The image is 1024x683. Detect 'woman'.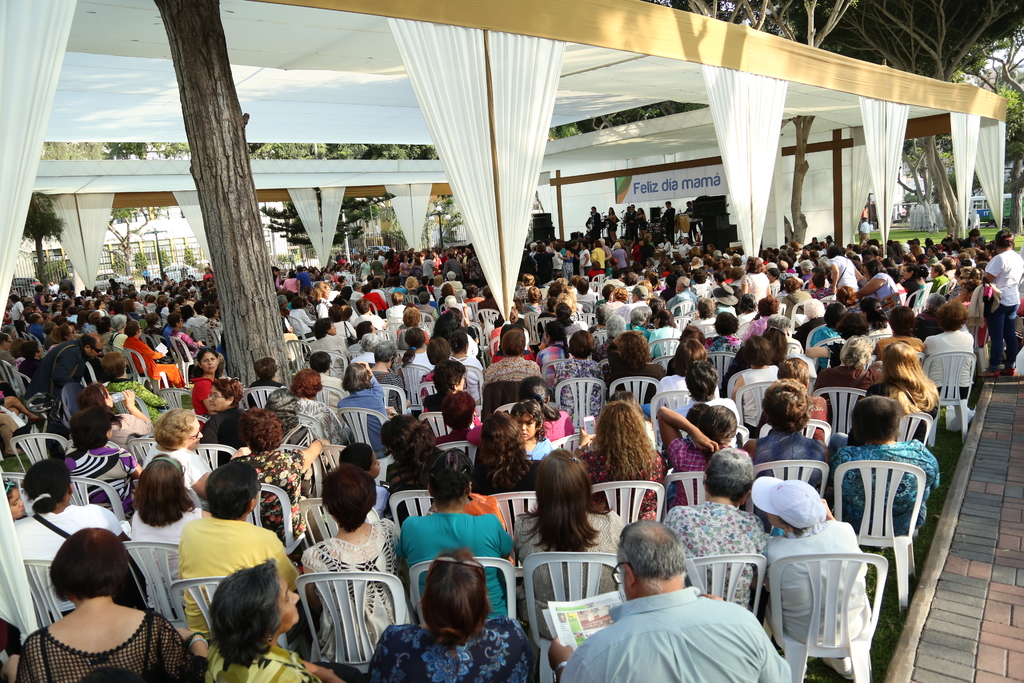
Detection: locate(536, 318, 581, 378).
